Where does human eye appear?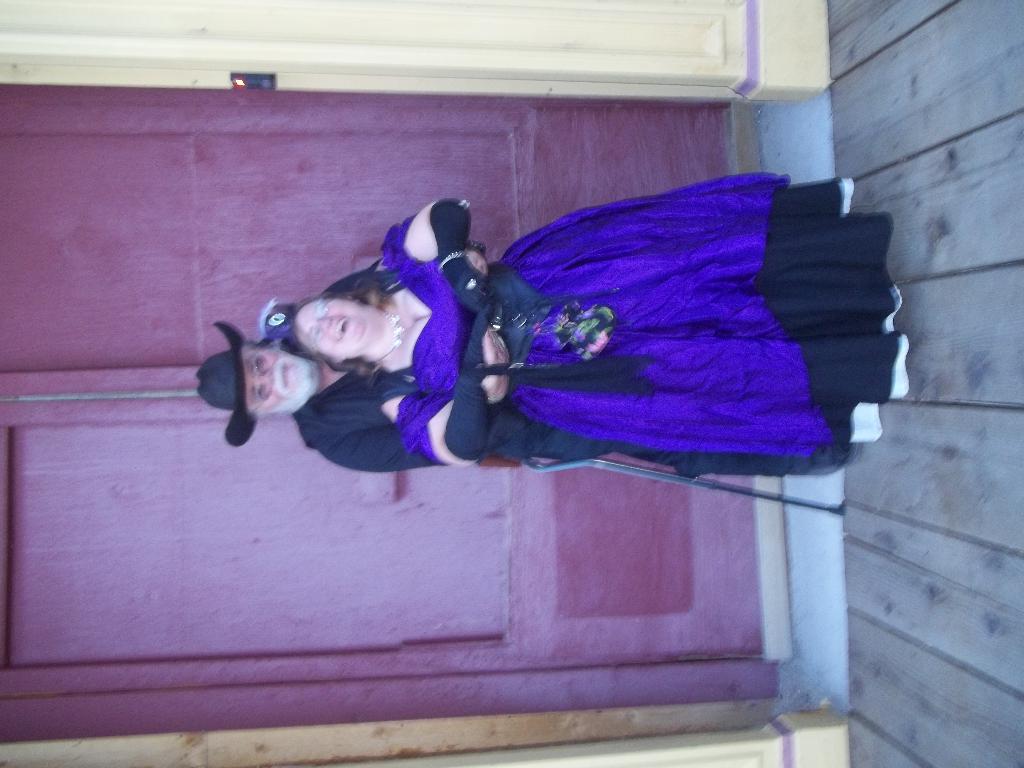
Appears at Rect(314, 302, 325, 318).
